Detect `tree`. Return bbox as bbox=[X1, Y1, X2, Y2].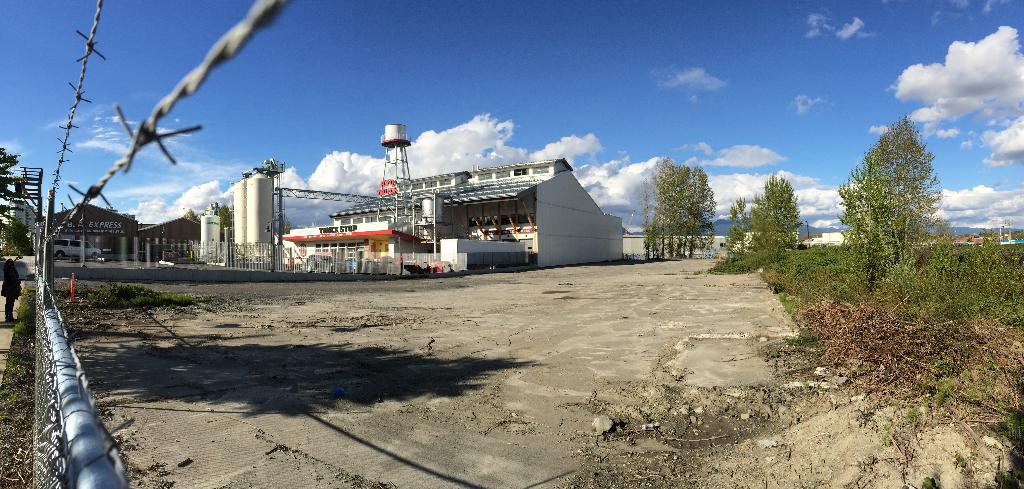
bbox=[212, 204, 233, 230].
